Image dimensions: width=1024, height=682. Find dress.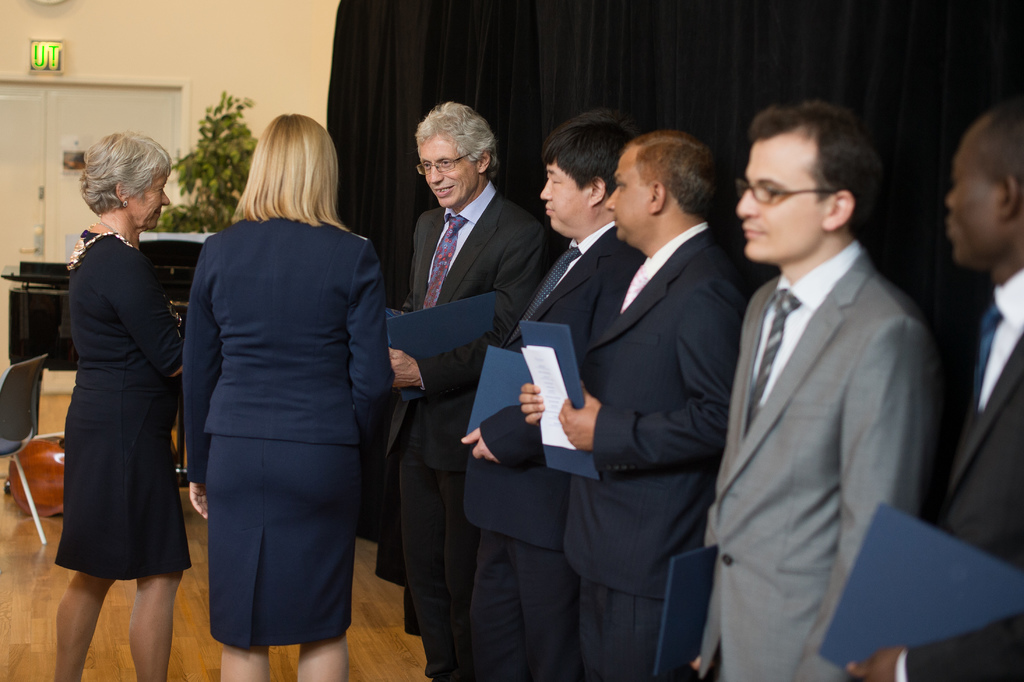
bbox=(57, 210, 176, 595).
